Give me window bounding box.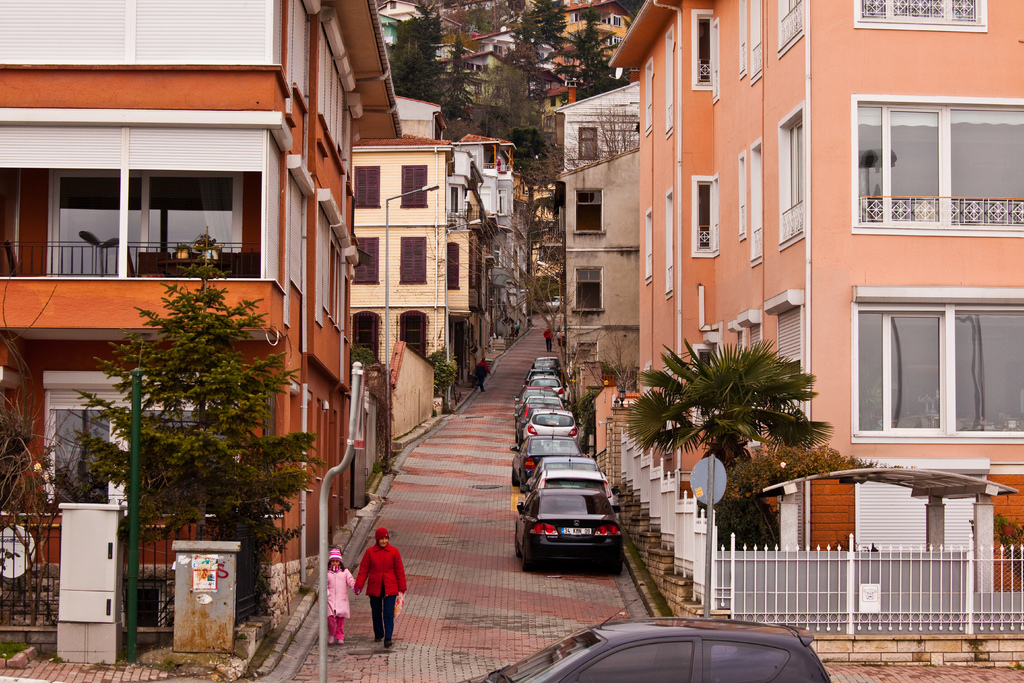
Rect(344, 224, 373, 283).
